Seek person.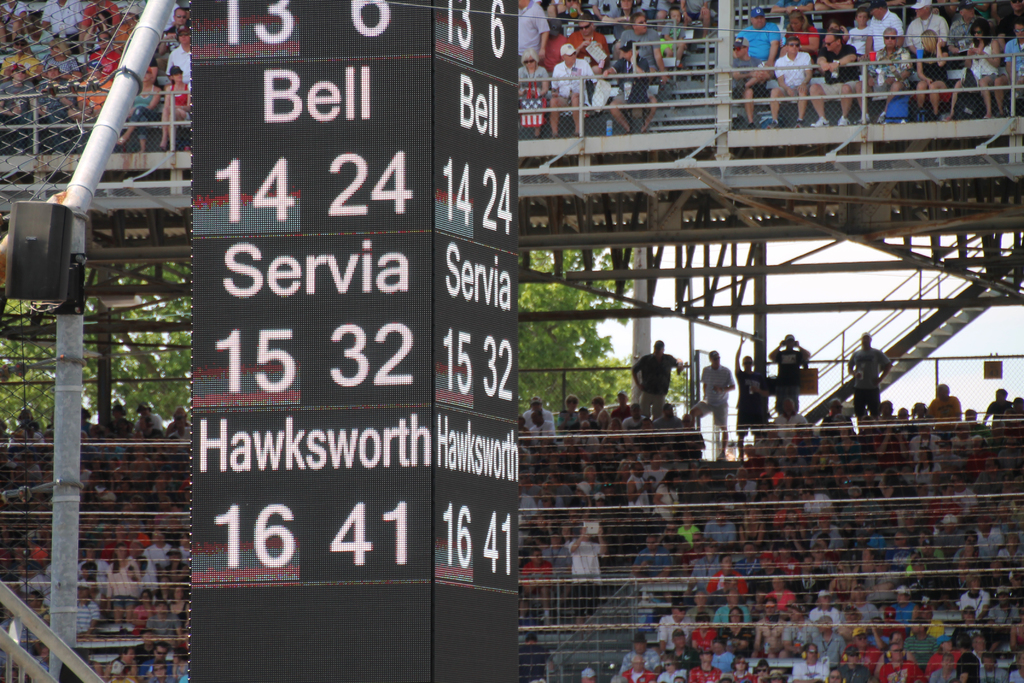
[689,342,736,462].
